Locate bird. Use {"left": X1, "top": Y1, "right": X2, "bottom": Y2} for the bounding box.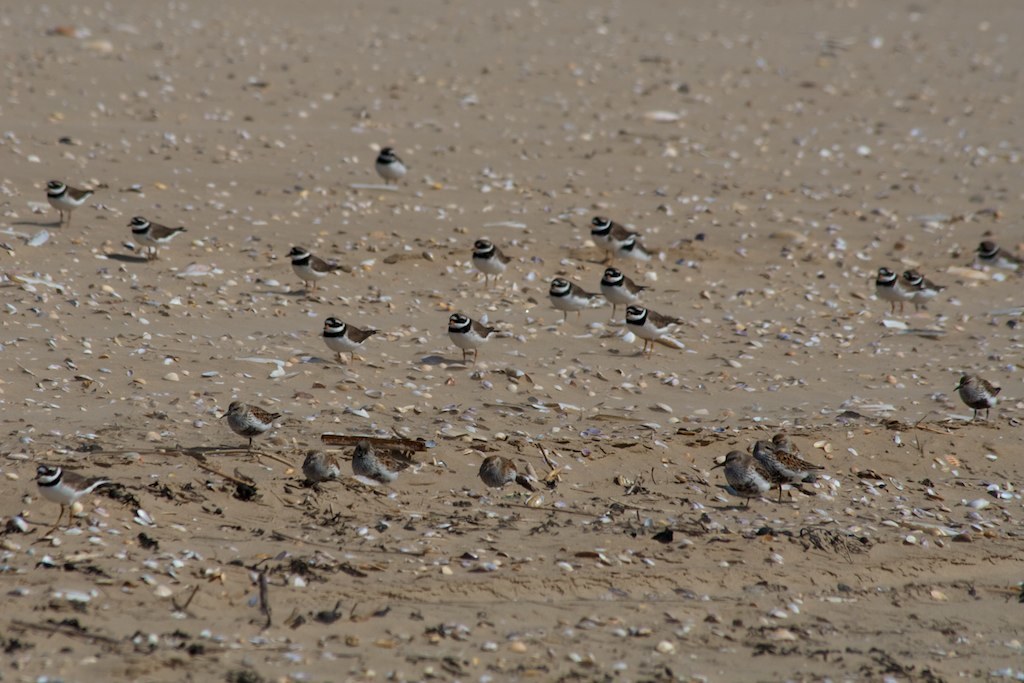
{"left": 41, "top": 180, "right": 97, "bottom": 224}.
